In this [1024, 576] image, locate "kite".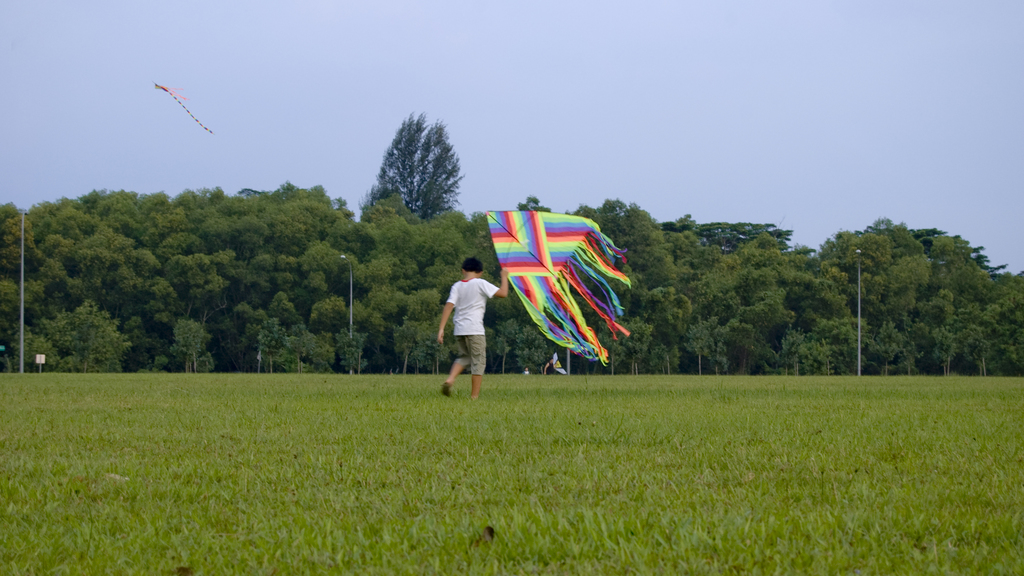
Bounding box: detection(477, 201, 655, 377).
